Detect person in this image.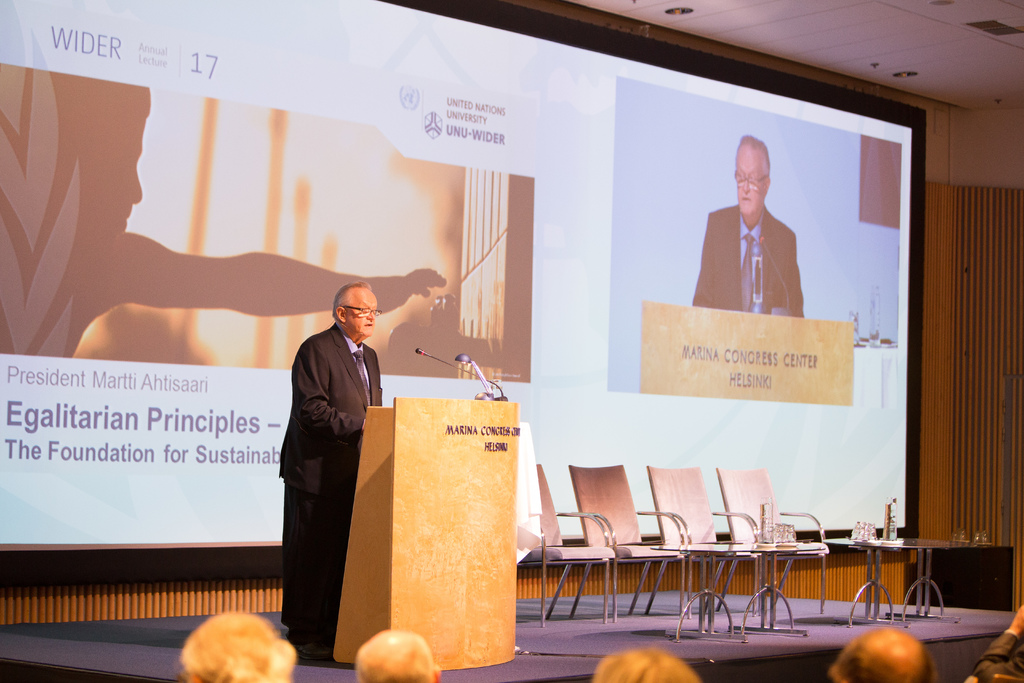
Detection: x1=692 y1=133 x2=809 y2=315.
